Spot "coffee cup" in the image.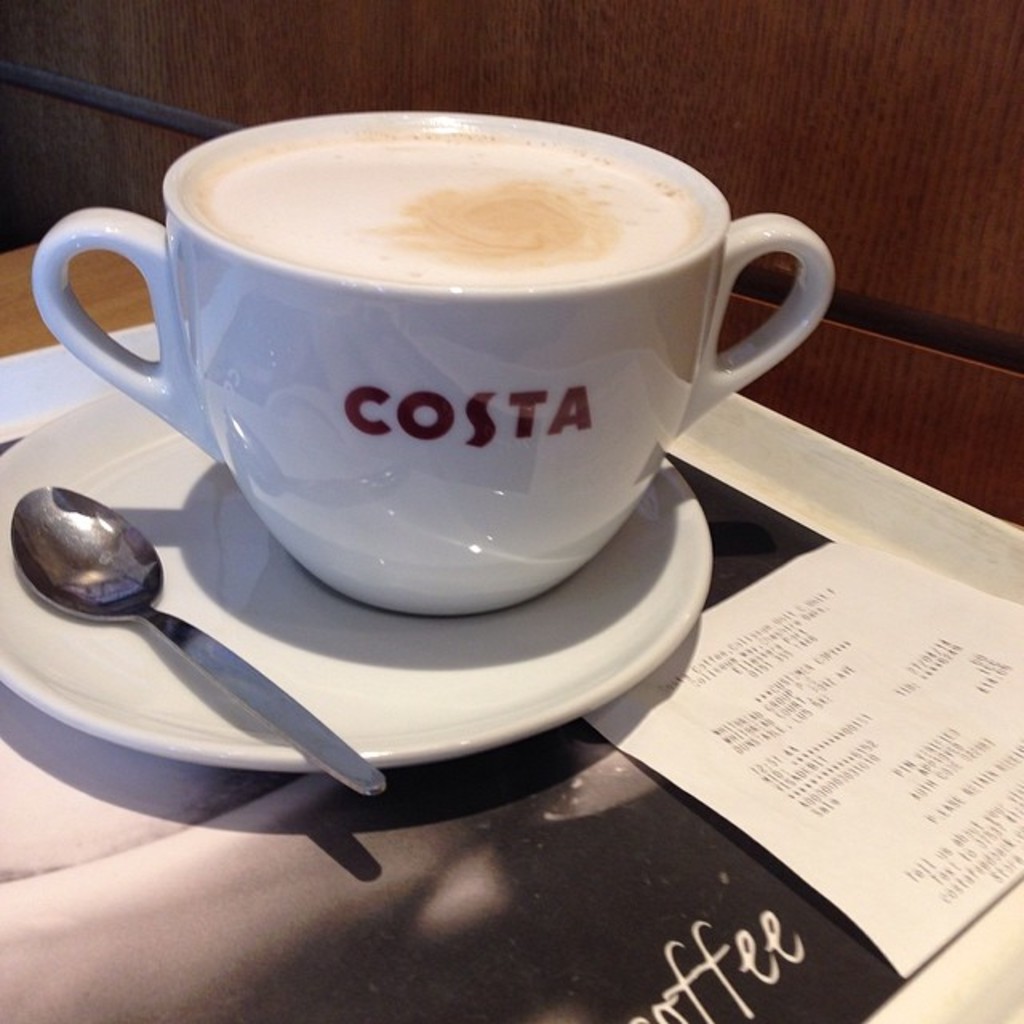
"coffee cup" found at l=29, t=106, r=842, b=611.
